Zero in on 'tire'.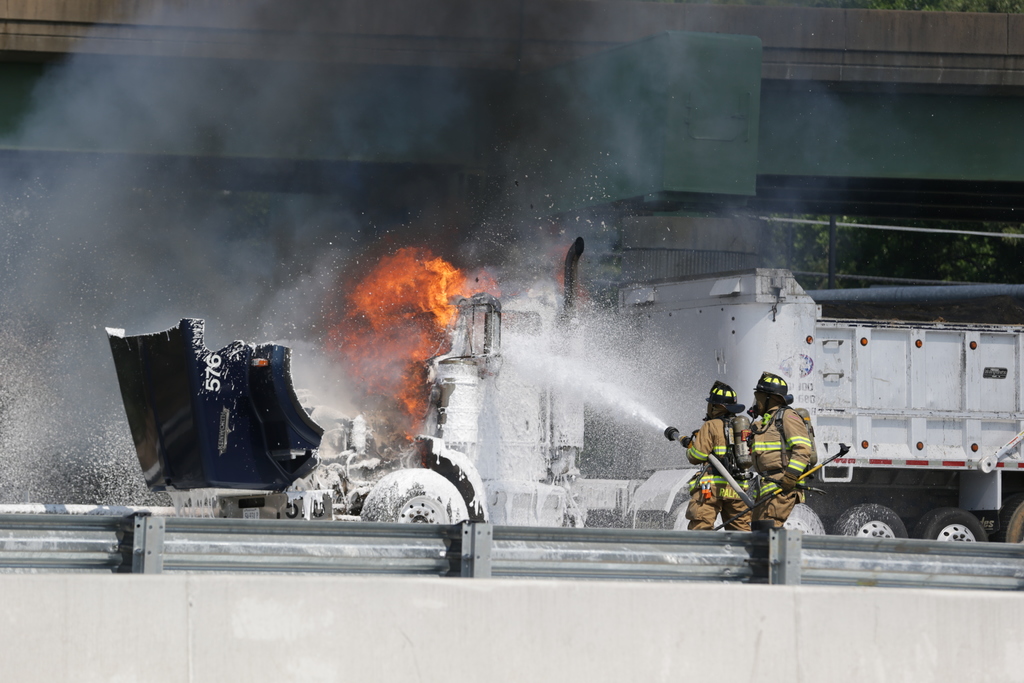
Zeroed in: bbox(993, 489, 1023, 543).
